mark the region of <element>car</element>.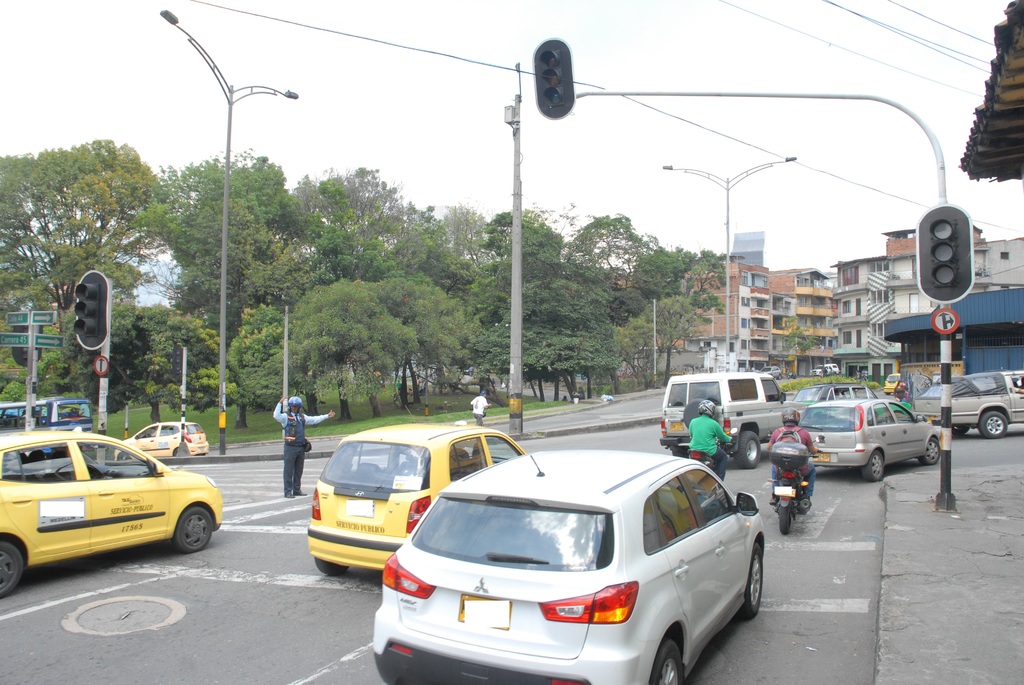
Region: BBox(884, 374, 910, 392).
